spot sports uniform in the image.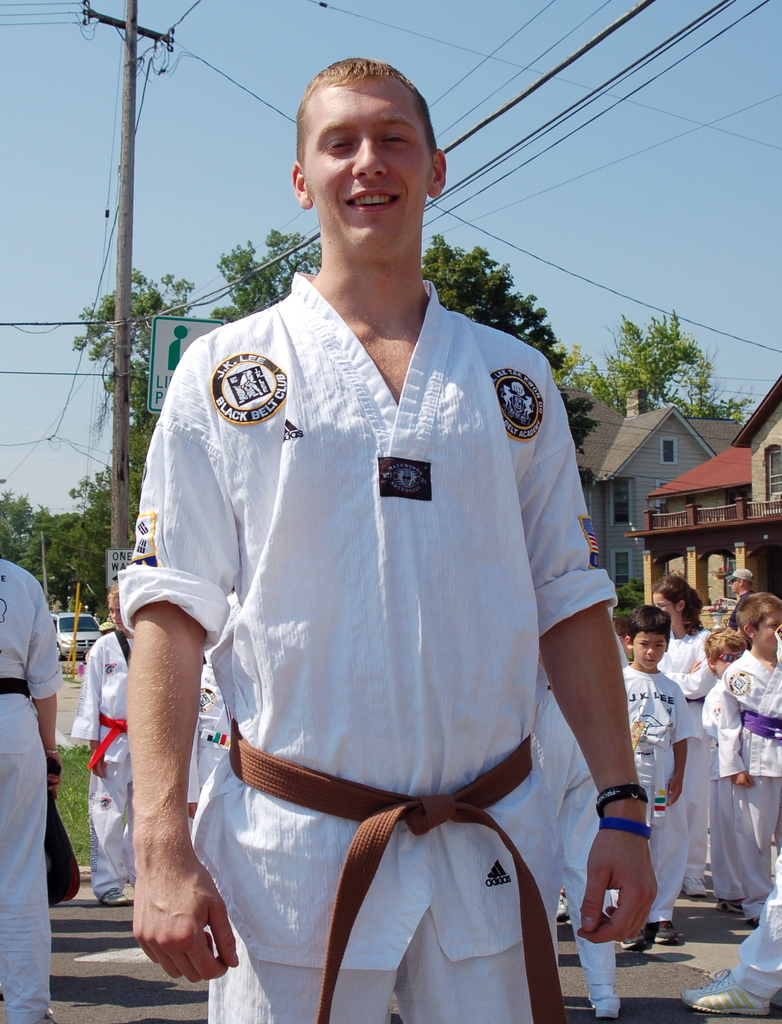
sports uniform found at 657,608,705,757.
